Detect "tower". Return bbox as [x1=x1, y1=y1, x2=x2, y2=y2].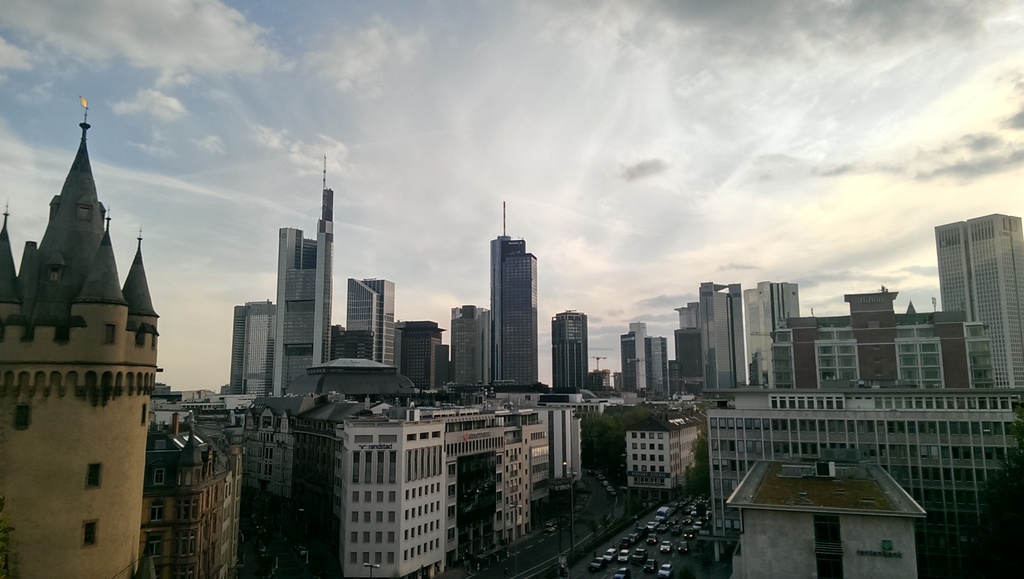
[x1=230, y1=300, x2=278, y2=399].
